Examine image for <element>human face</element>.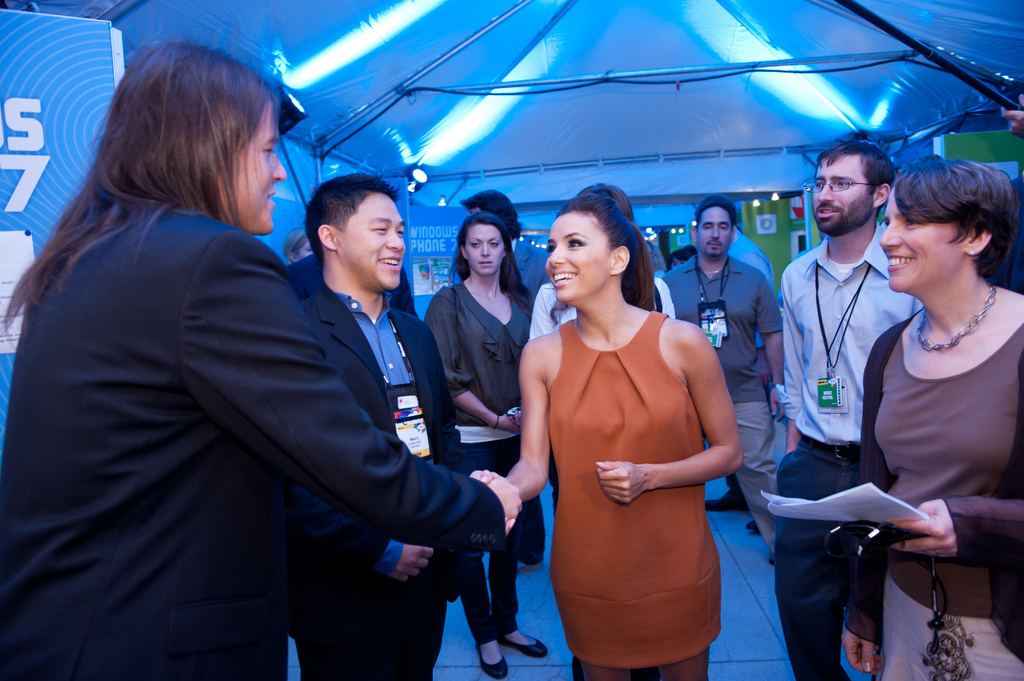
Examination result: [x1=698, y1=207, x2=737, y2=260].
